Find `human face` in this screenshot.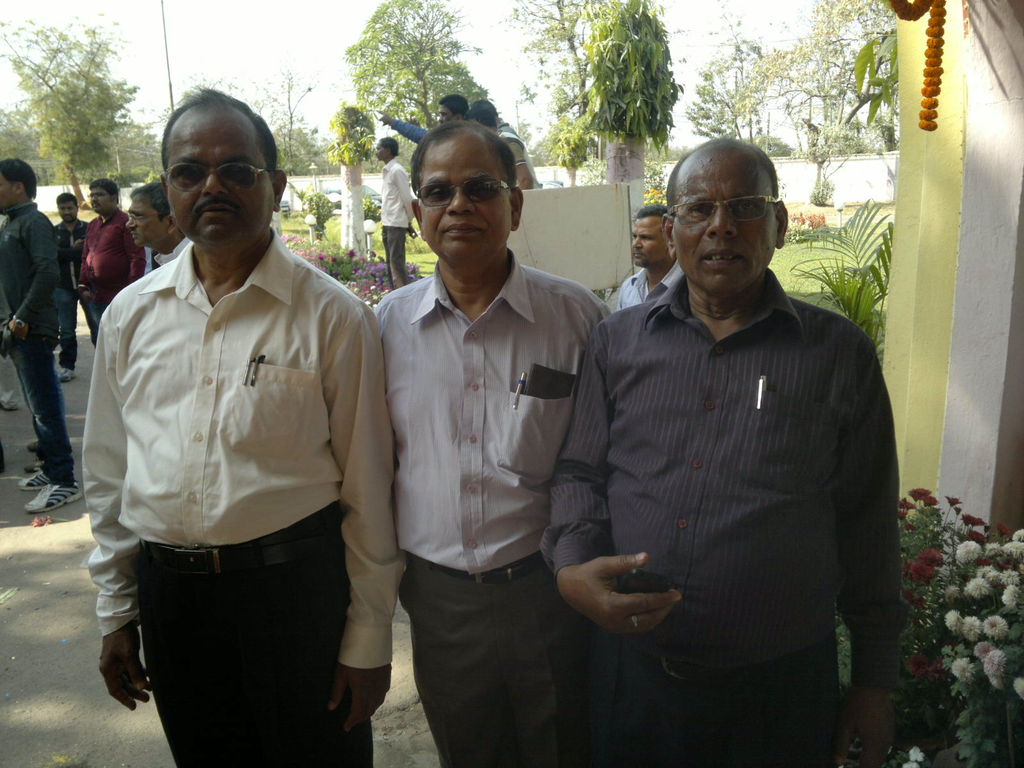
The bounding box for `human face` is (left=424, top=137, right=511, bottom=260).
